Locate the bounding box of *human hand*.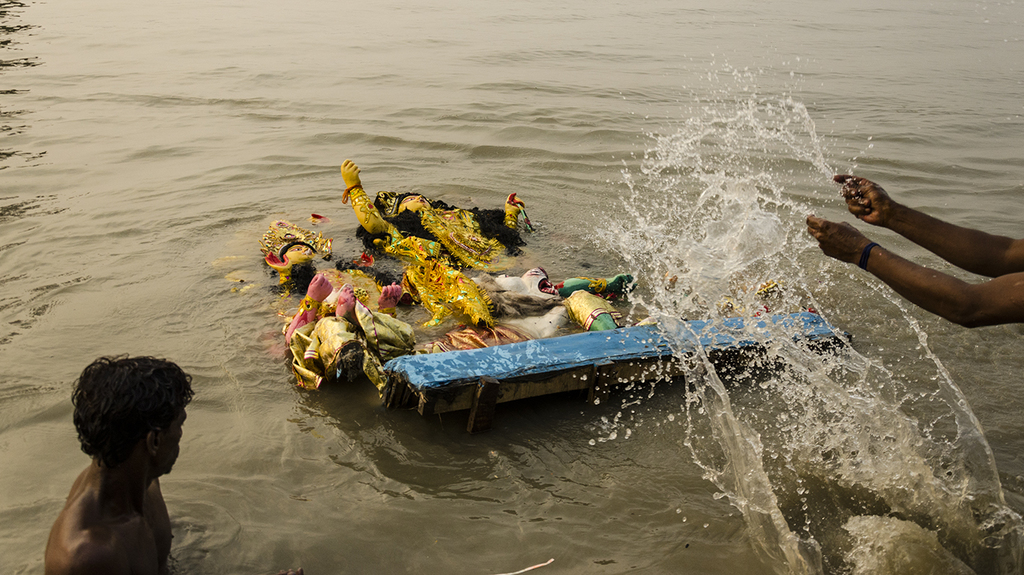
Bounding box: rect(503, 190, 528, 217).
